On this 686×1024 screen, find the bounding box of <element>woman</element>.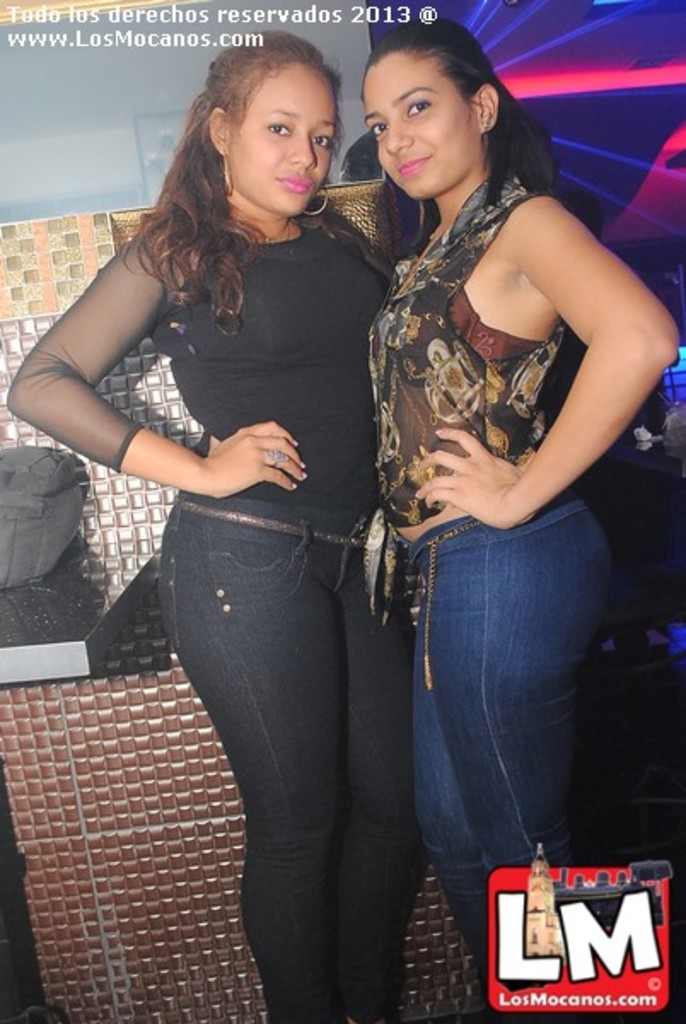
Bounding box: locate(362, 5, 679, 1009).
